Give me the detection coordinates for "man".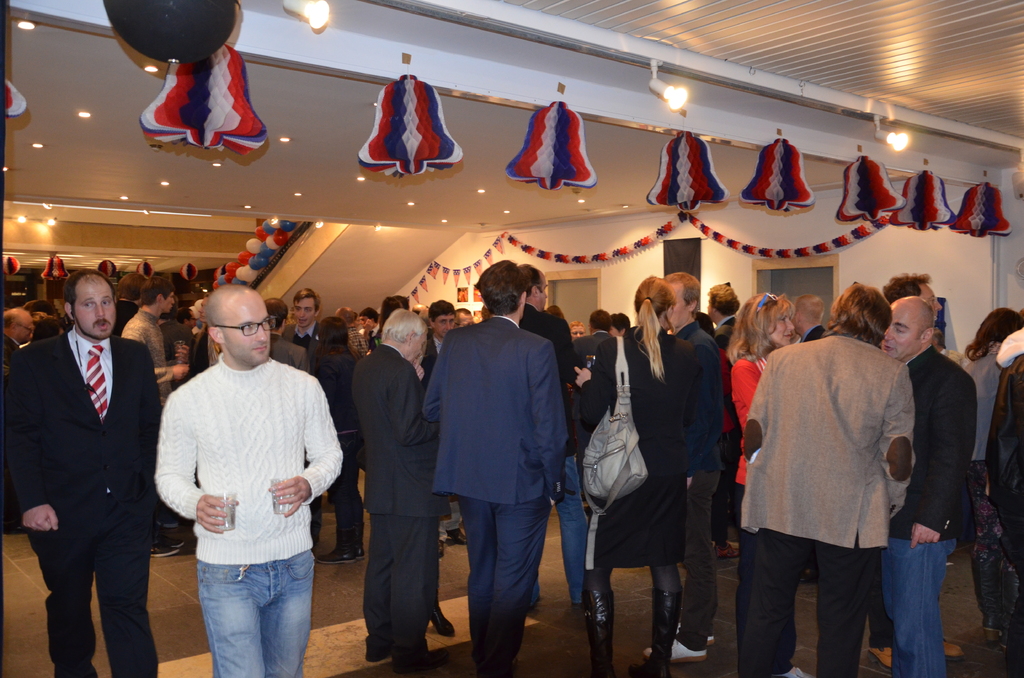
pyautogui.locateOnScreen(524, 259, 586, 615).
